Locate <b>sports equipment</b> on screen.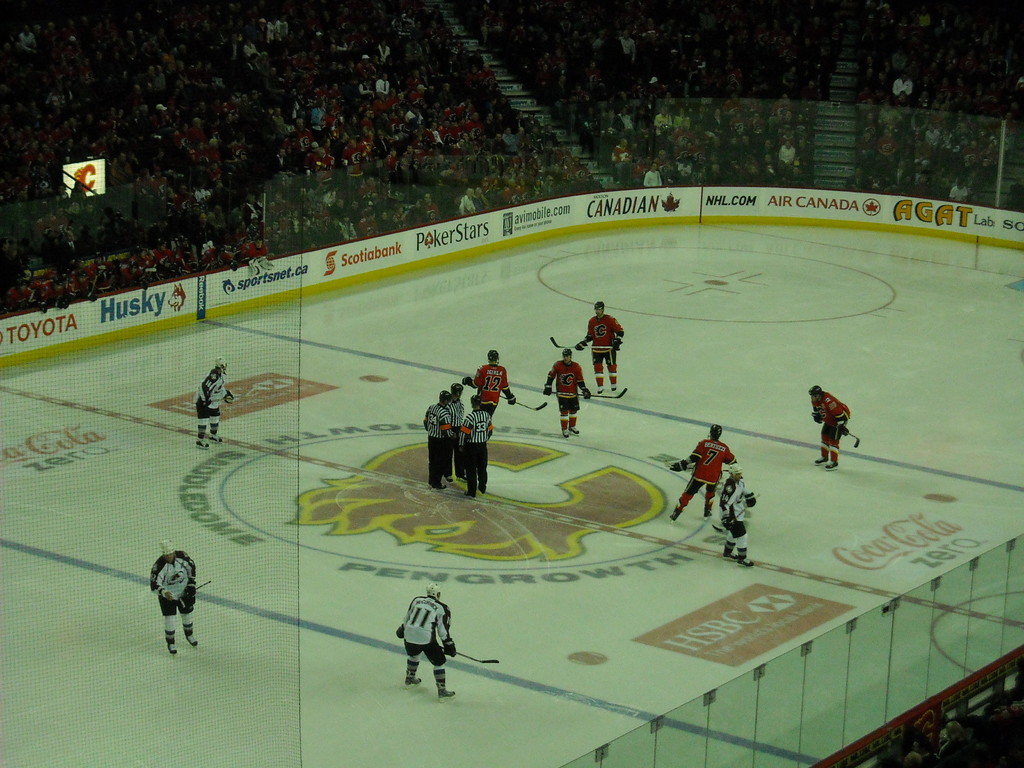
On screen at [x1=561, y1=426, x2=566, y2=437].
